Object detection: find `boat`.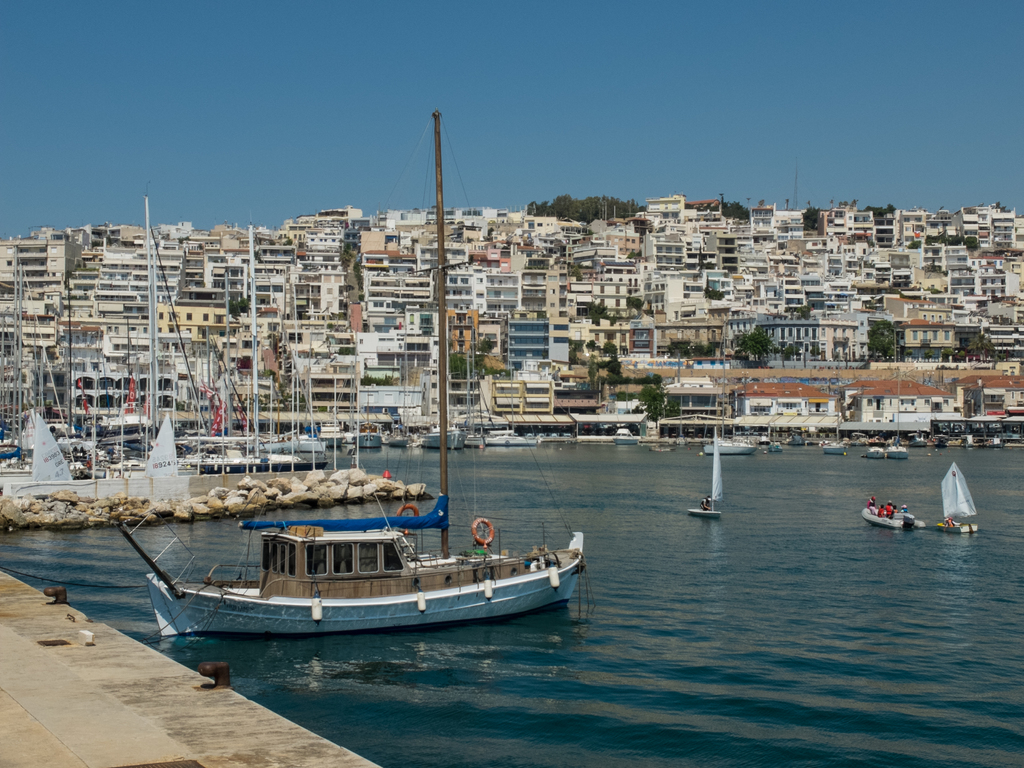
box(865, 444, 884, 462).
